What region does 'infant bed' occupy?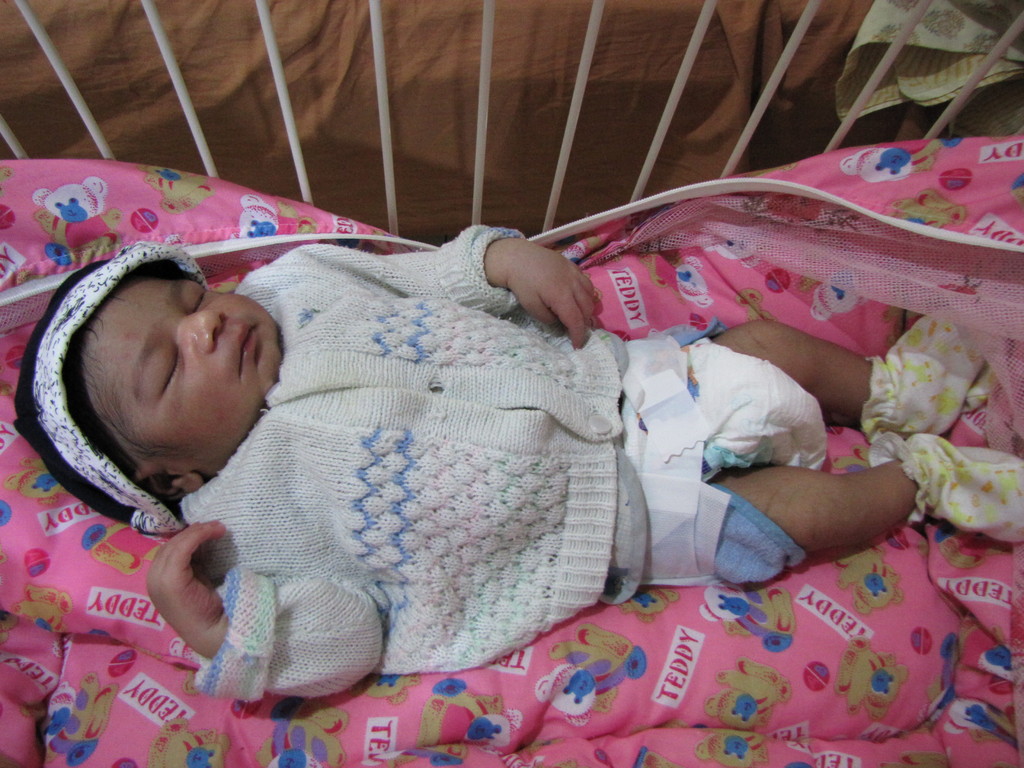
x1=0 y1=0 x2=1023 y2=767.
